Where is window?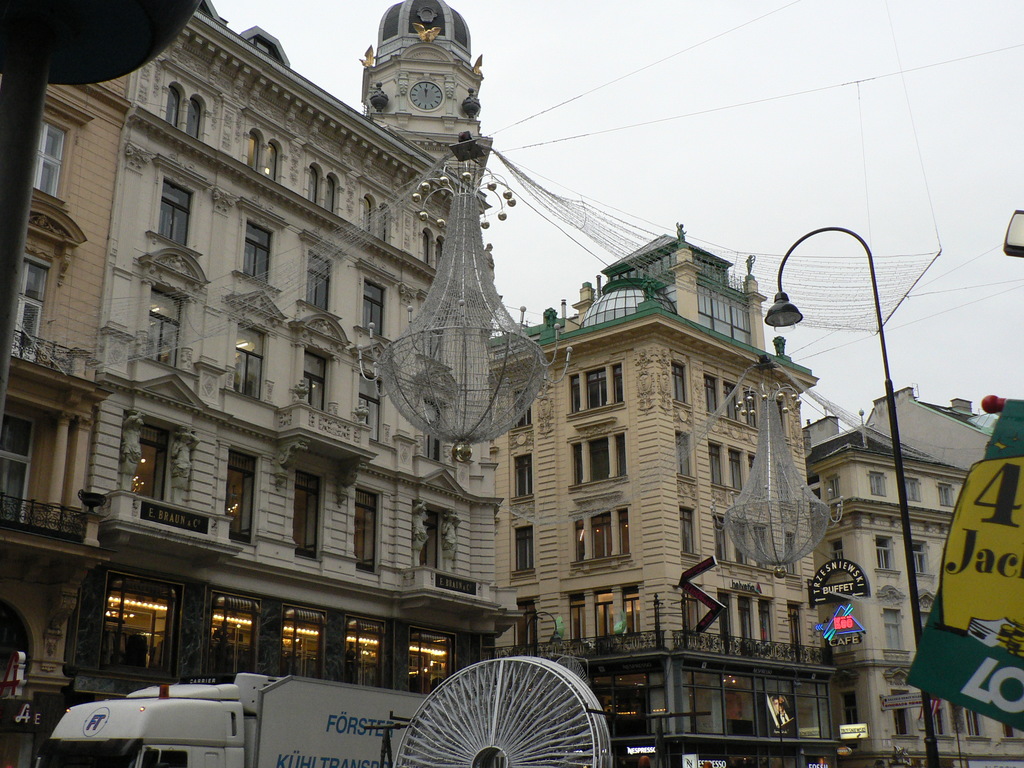
bbox(510, 454, 532, 502).
